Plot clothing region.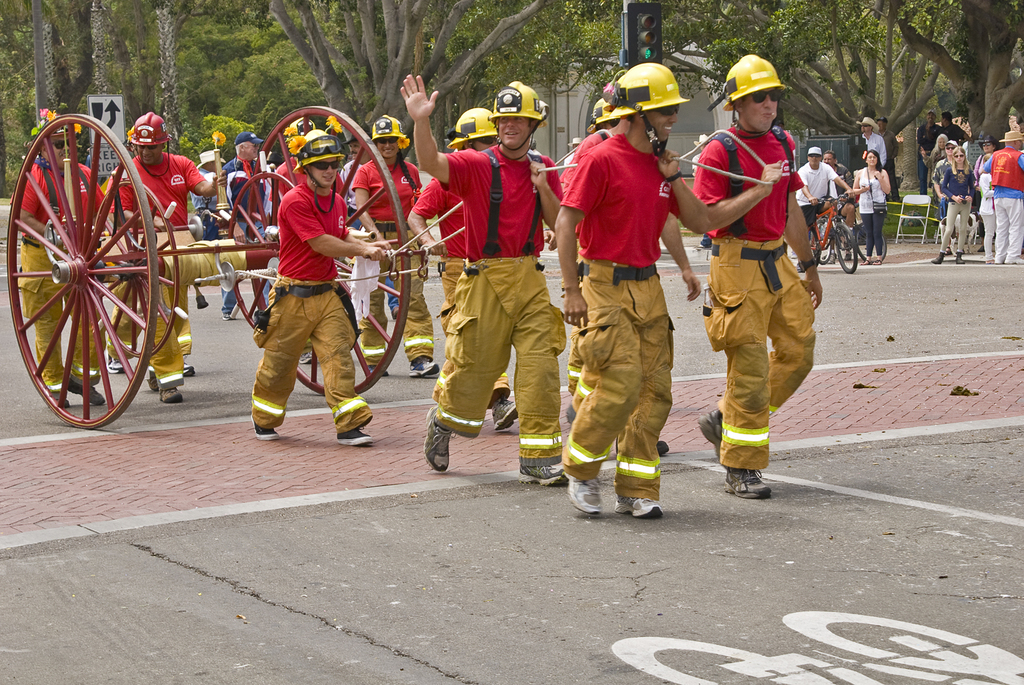
Plotted at bbox=(12, 152, 119, 399).
